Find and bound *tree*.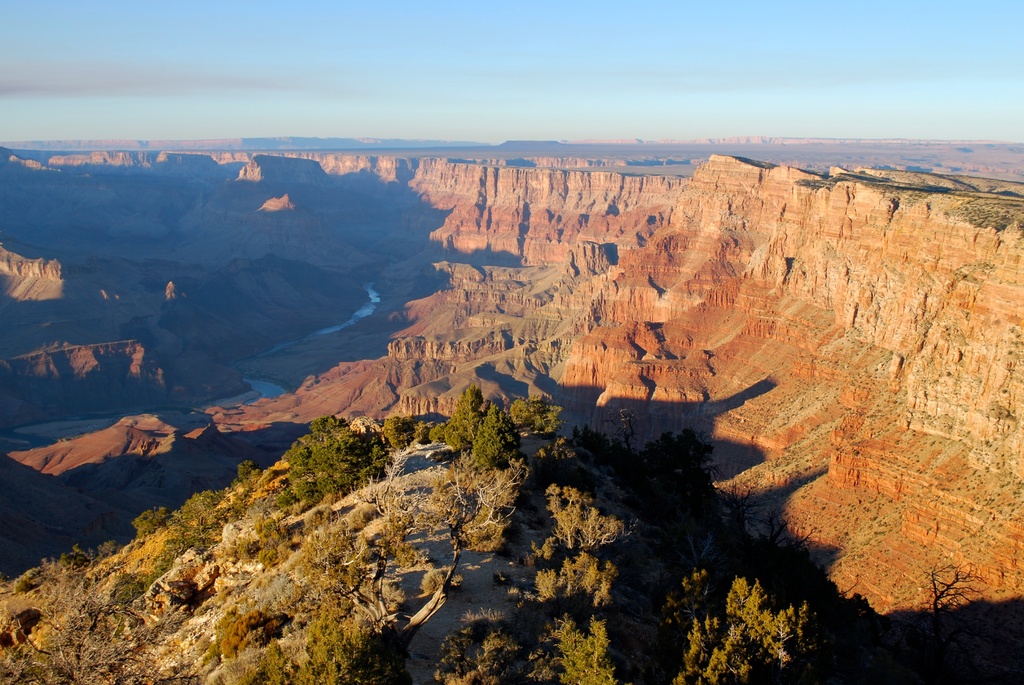
Bound: BBox(426, 599, 518, 684).
